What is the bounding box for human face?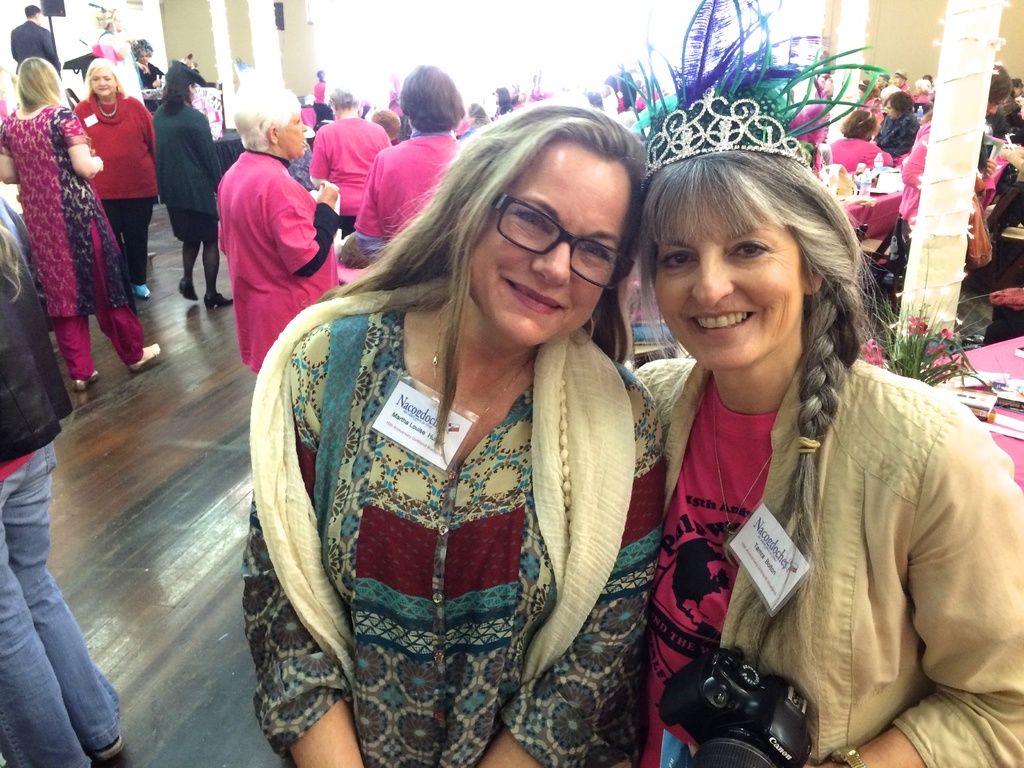
region(656, 207, 803, 371).
